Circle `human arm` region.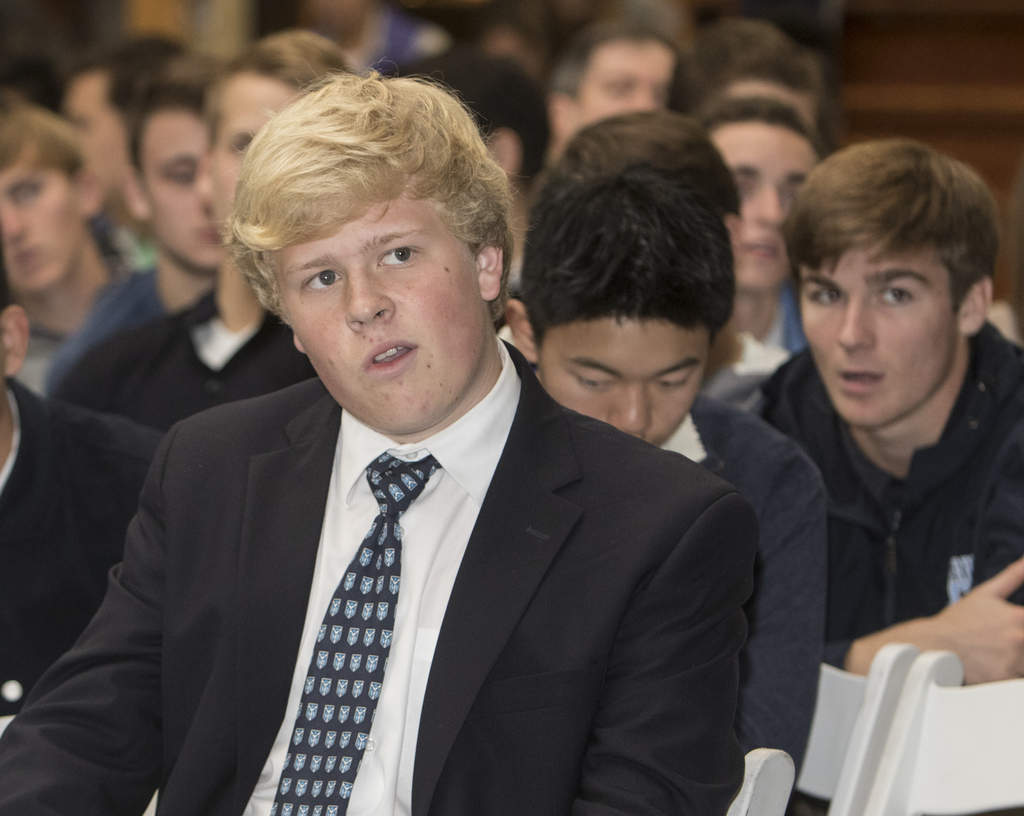
Region: select_region(735, 453, 824, 809).
